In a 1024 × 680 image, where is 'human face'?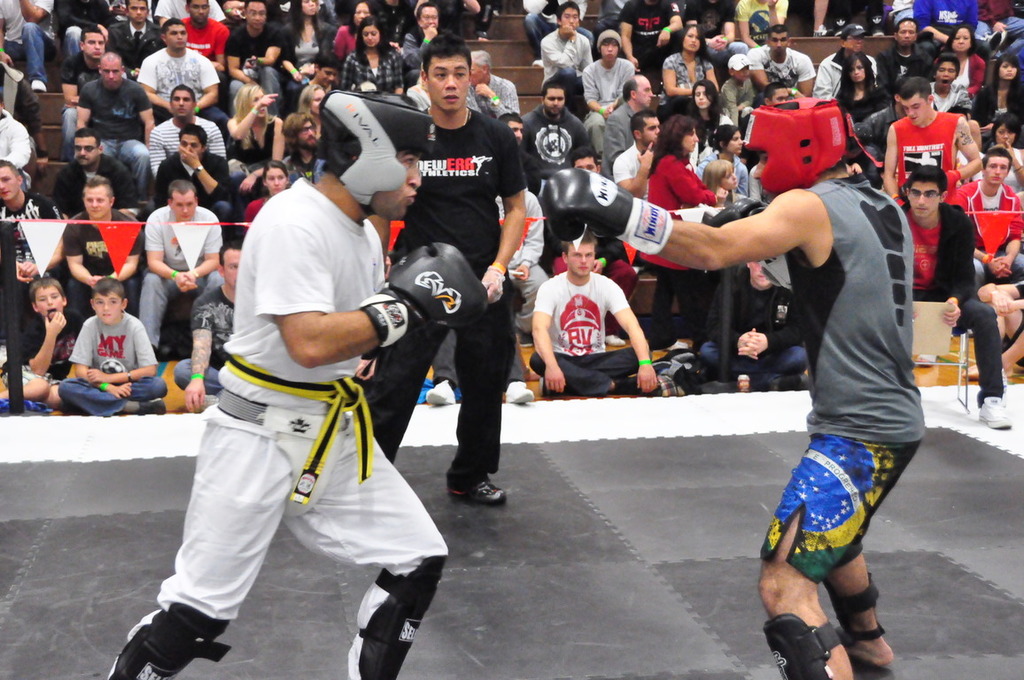
471, 65, 485, 89.
